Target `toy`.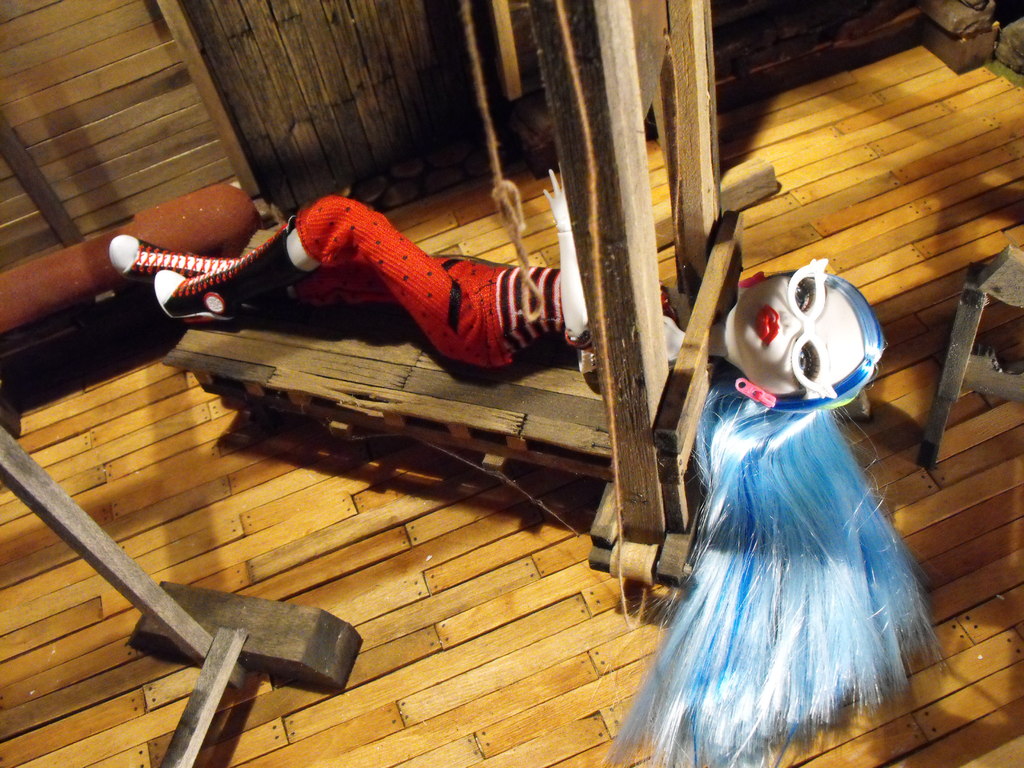
Target region: locate(108, 154, 947, 767).
